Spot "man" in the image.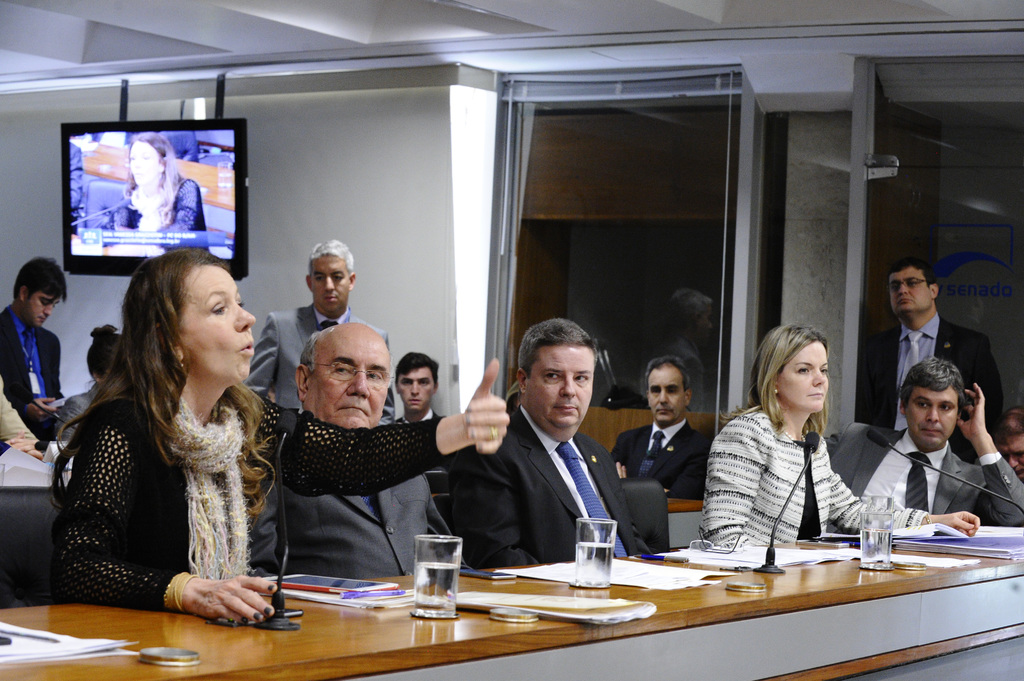
"man" found at 611,355,714,497.
